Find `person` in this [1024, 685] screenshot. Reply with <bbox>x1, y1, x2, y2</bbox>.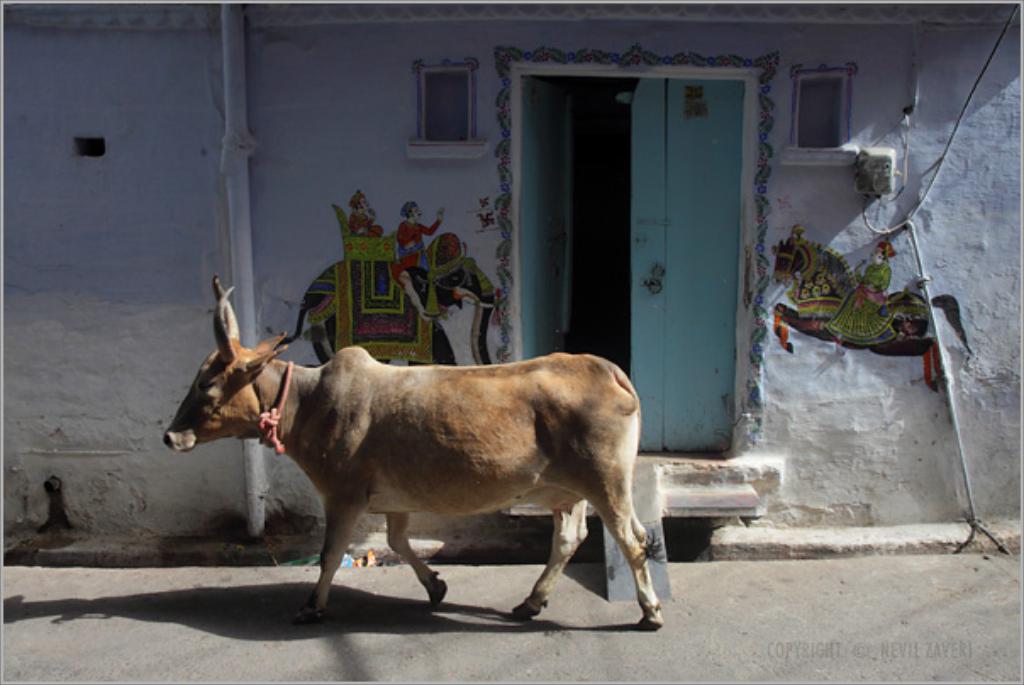
<bbox>827, 237, 902, 348</bbox>.
